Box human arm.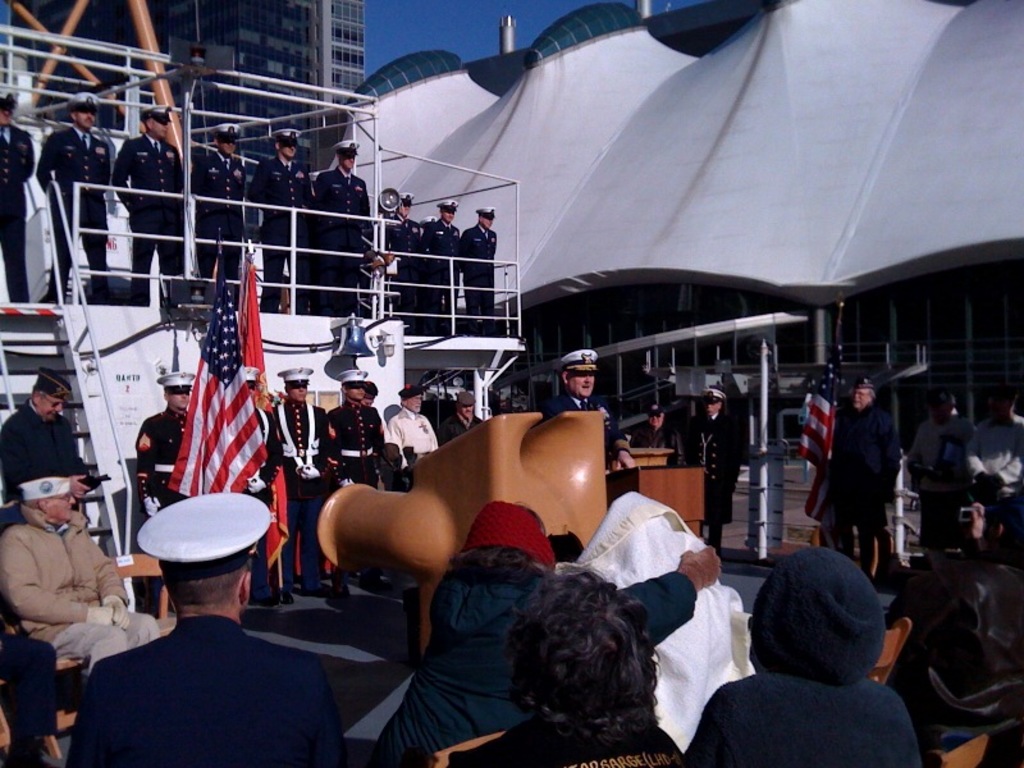
bbox(608, 408, 637, 479).
